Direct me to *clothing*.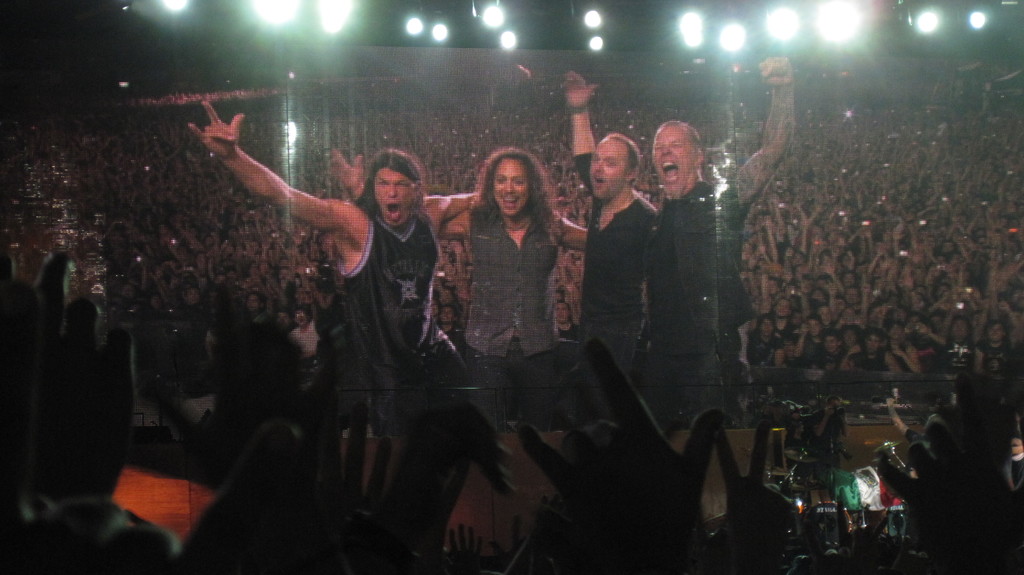
Direction: [left=291, top=319, right=321, bottom=359].
